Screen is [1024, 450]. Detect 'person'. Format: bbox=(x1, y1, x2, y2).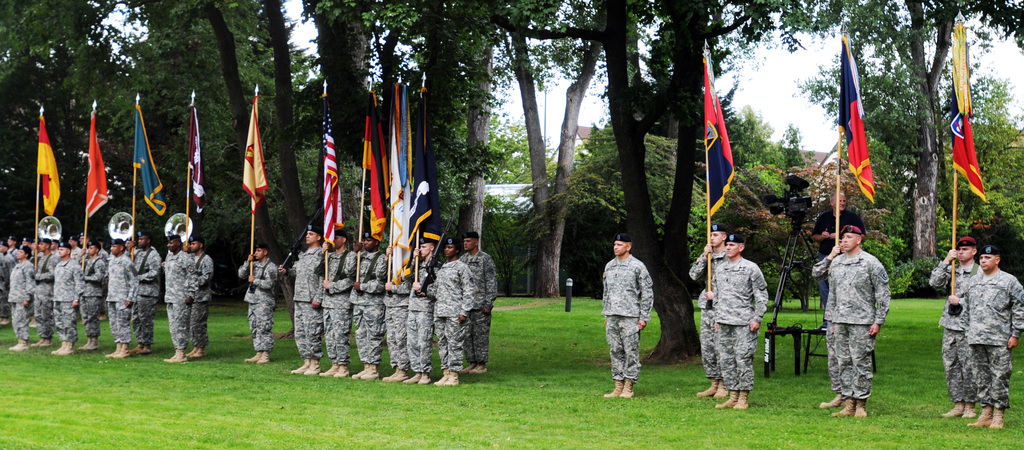
bbox=(929, 236, 982, 419).
